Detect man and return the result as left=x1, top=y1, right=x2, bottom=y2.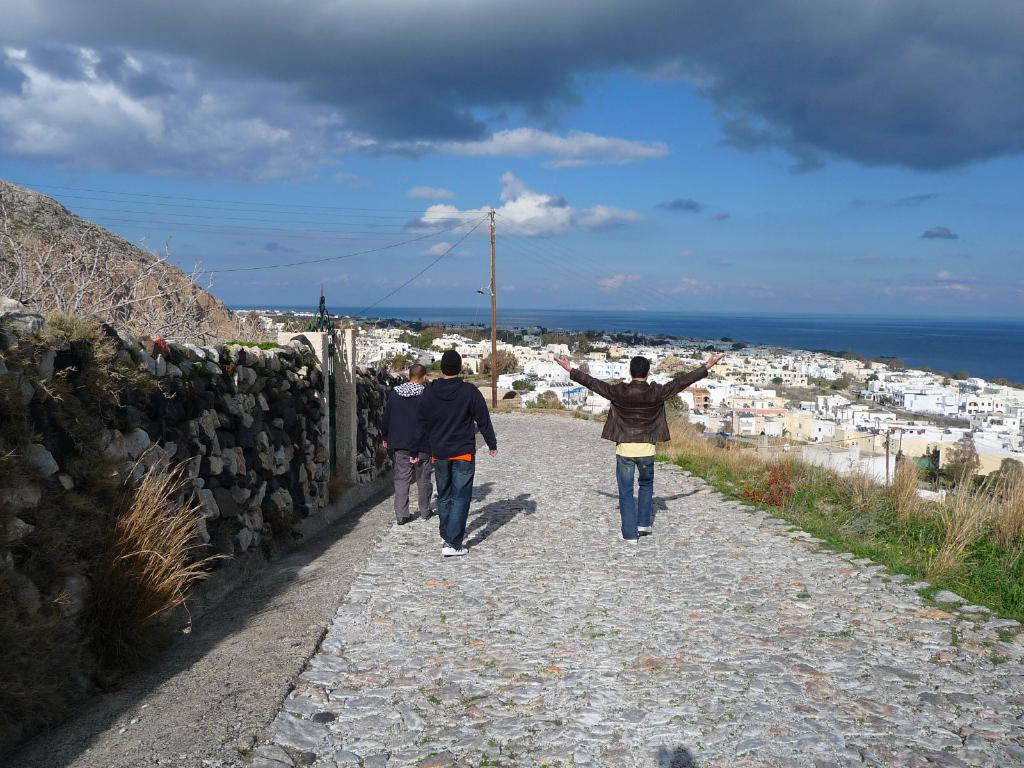
left=382, top=369, right=429, bottom=548.
